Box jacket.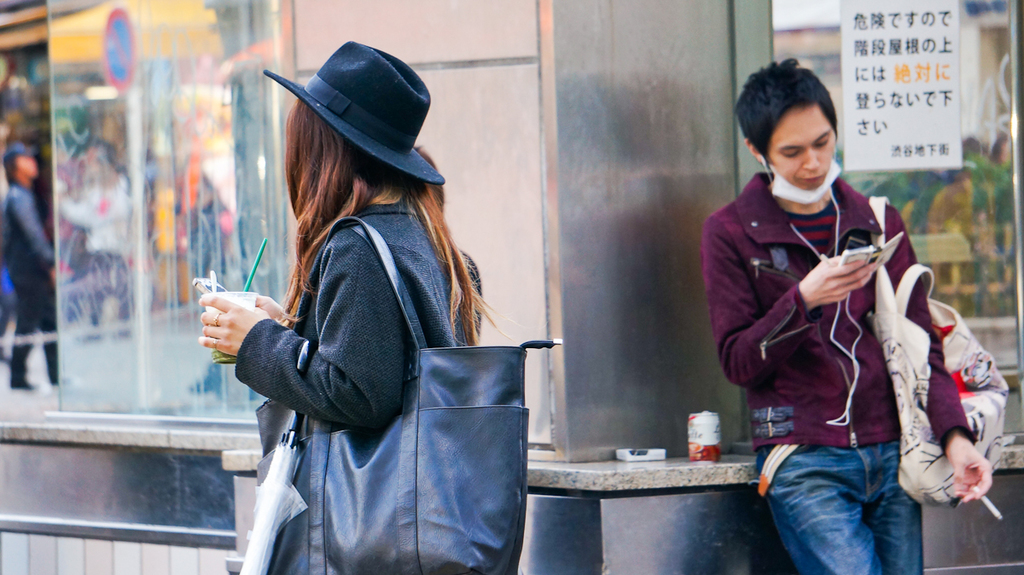
region(230, 195, 492, 427).
